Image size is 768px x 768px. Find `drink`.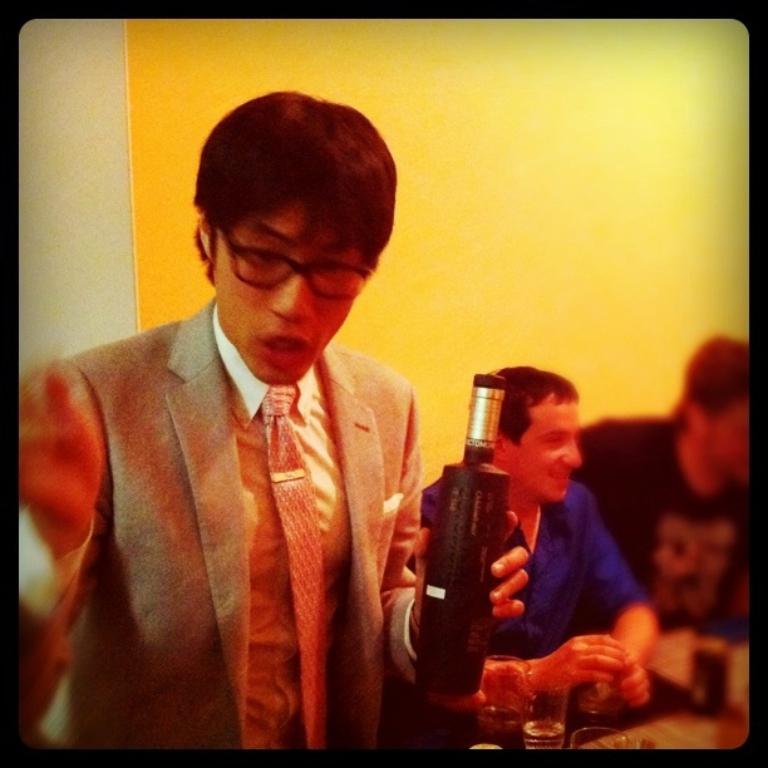
419:438:527:705.
